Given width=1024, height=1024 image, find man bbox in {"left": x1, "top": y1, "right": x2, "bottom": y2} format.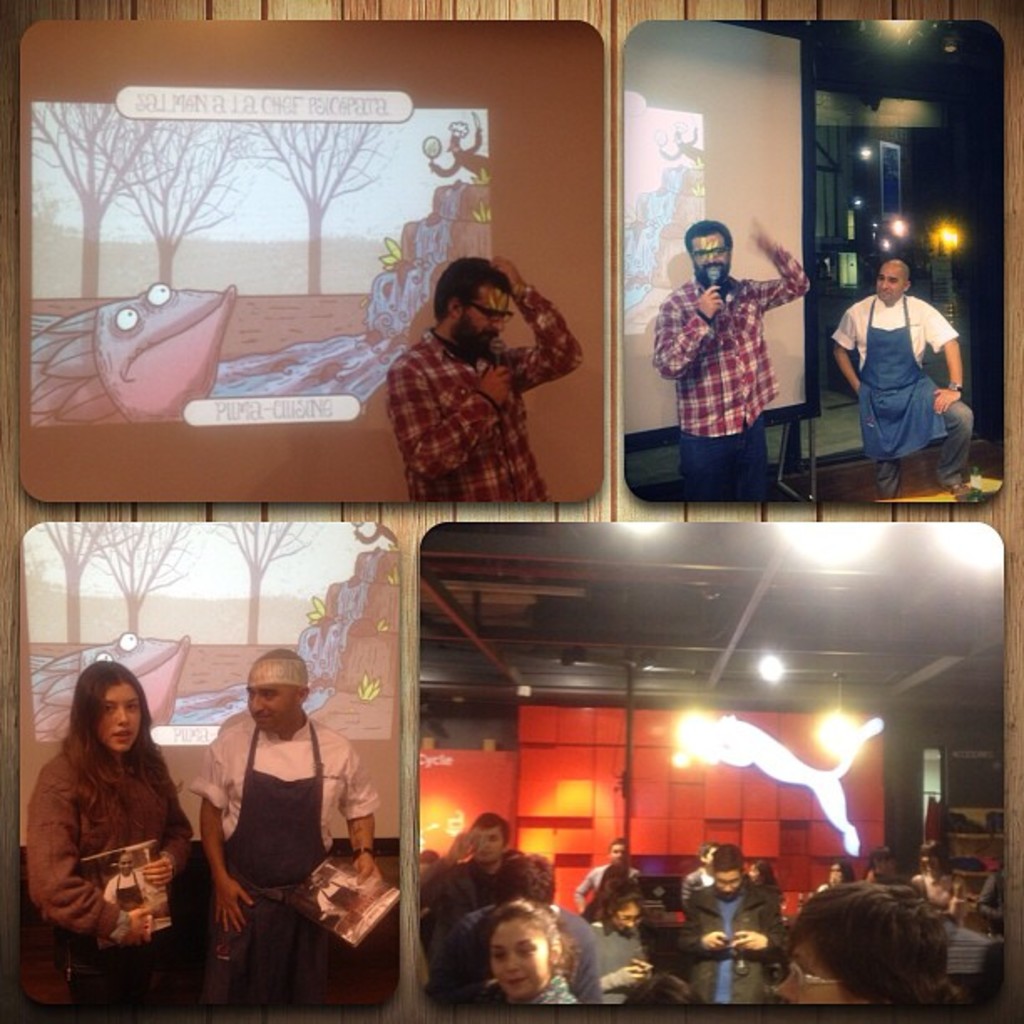
{"left": 433, "top": 853, "right": 601, "bottom": 1002}.
